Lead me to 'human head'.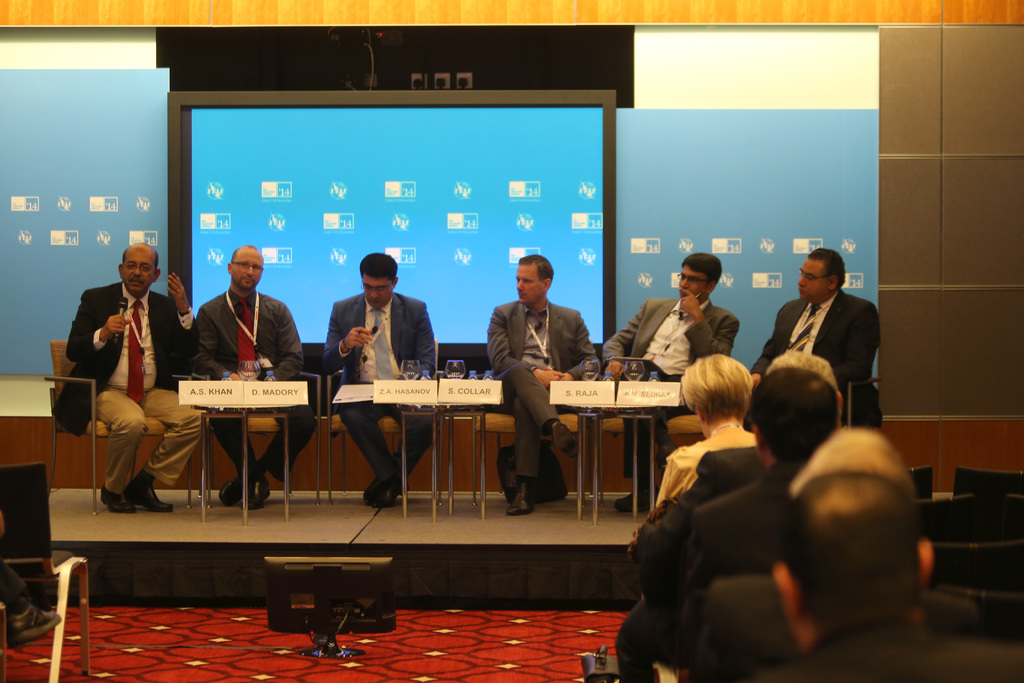
Lead to {"x1": 785, "y1": 429, "x2": 919, "y2": 504}.
